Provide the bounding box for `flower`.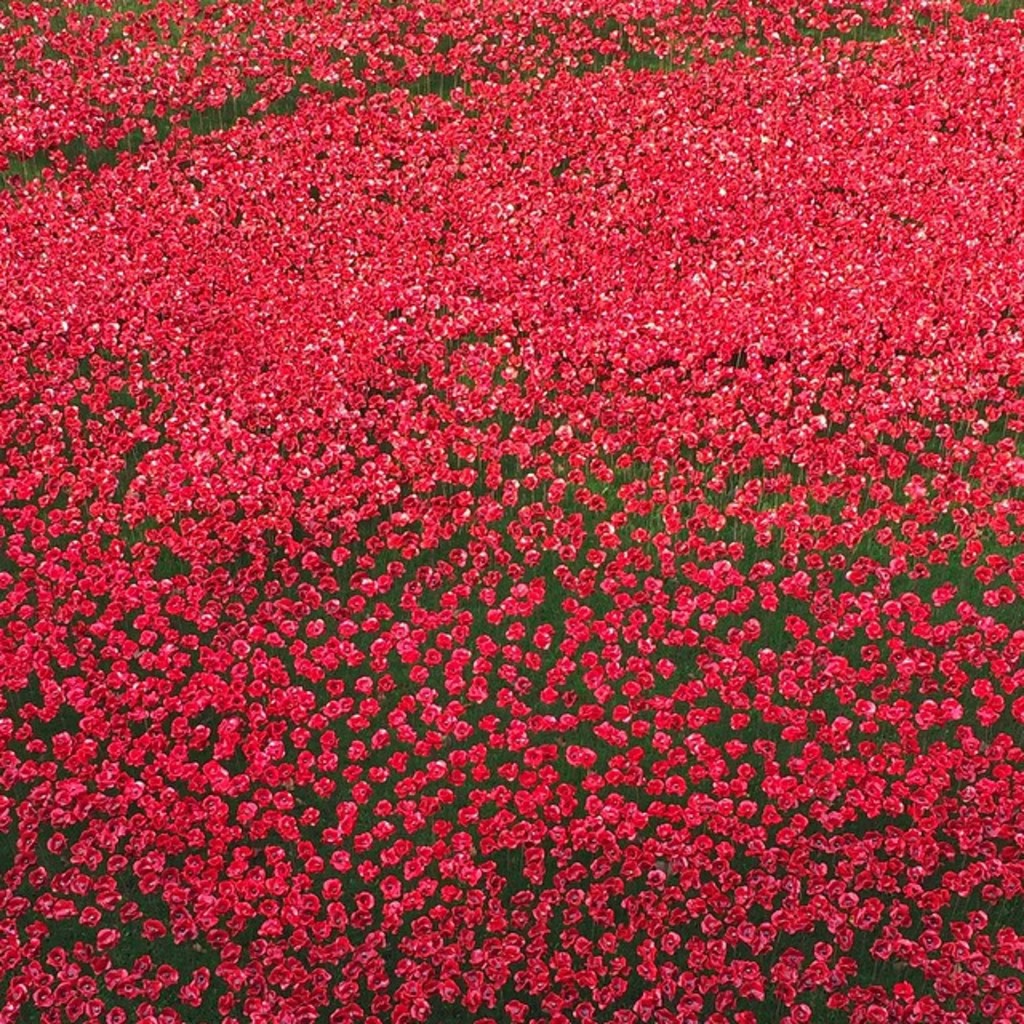
l=414, t=997, r=427, b=1019.
